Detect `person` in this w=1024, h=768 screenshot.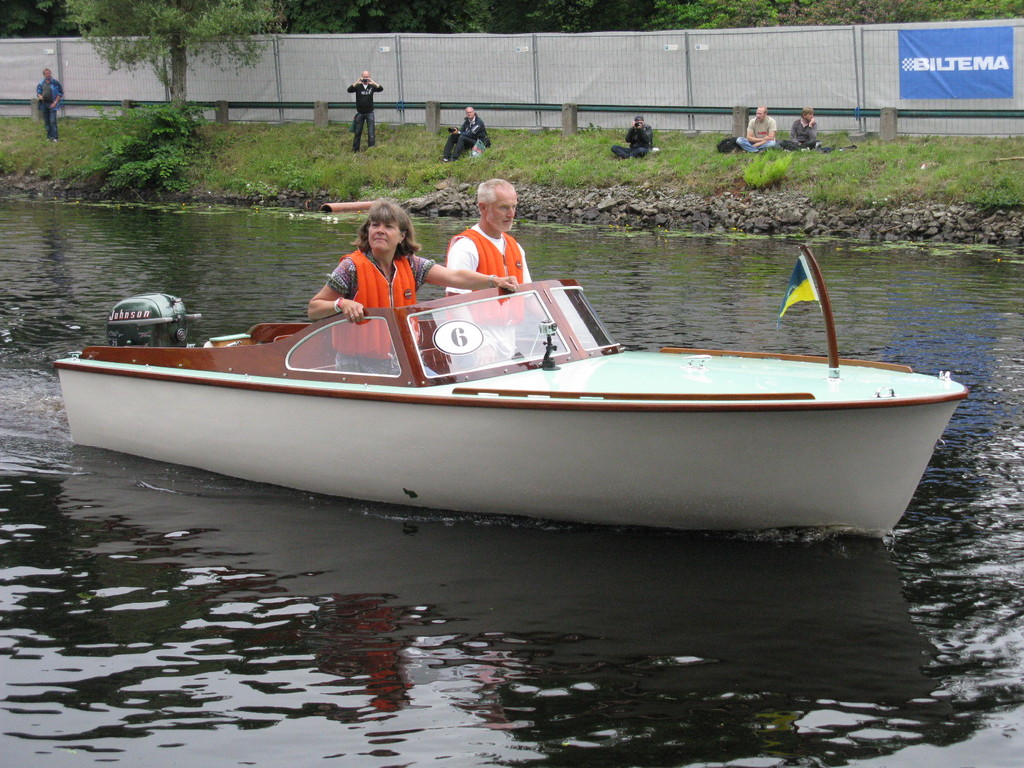
Detection: detection(732, 108, 777, 156).
